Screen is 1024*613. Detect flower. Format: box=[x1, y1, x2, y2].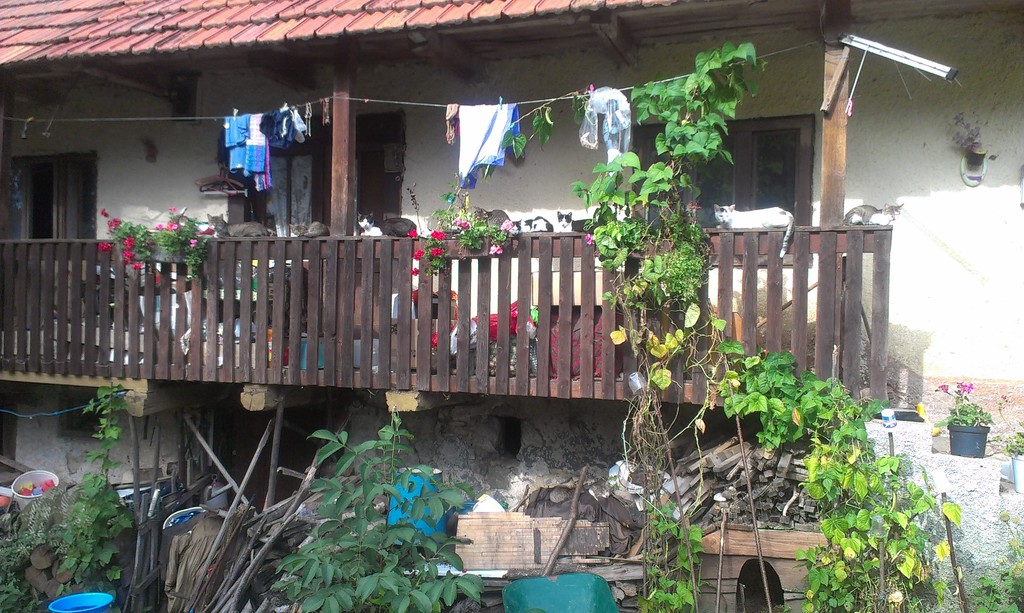
box=[955, 380, 973, 395].
